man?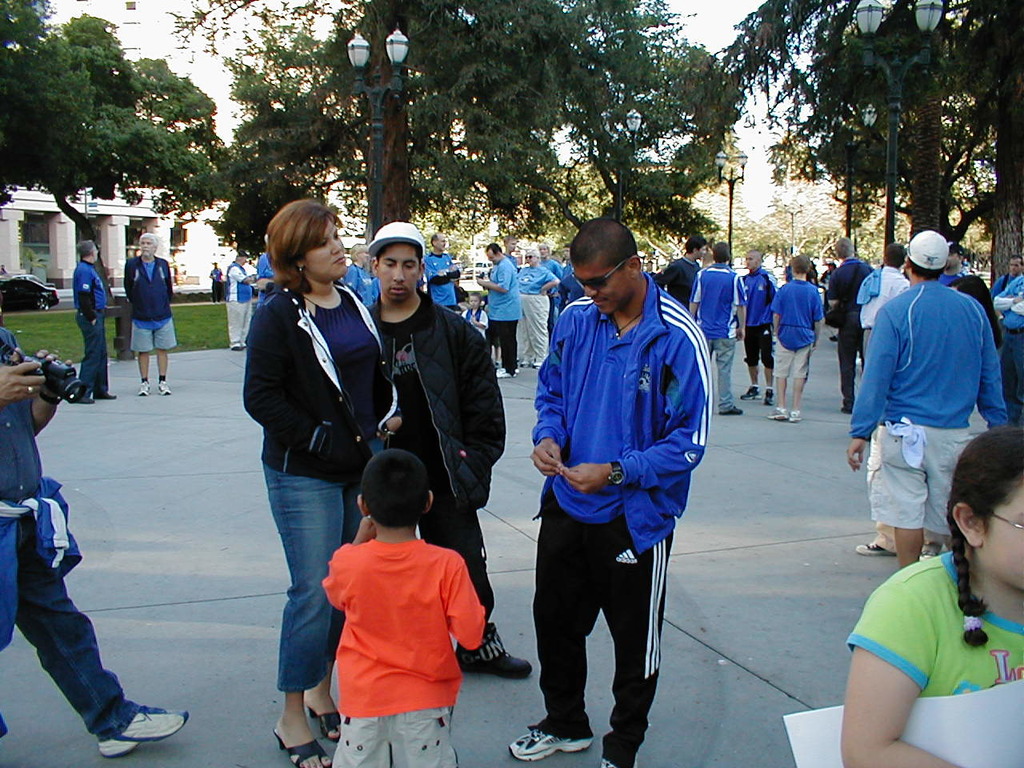
538,238,562,320
